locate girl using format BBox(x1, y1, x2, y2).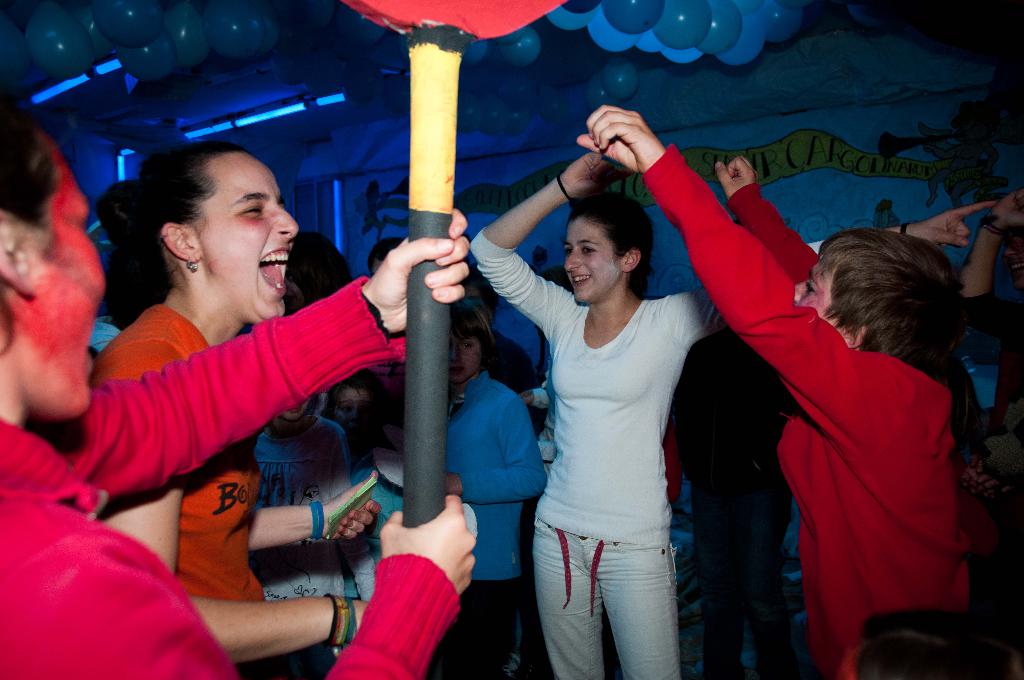
BBox(323, 369, 404, 600).
